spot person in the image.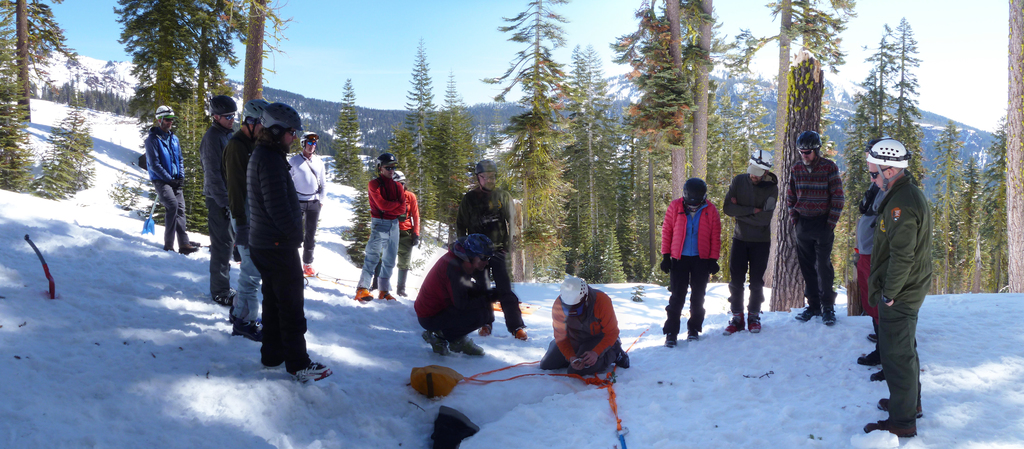
person found at <box>287,129,325,275</box>.
